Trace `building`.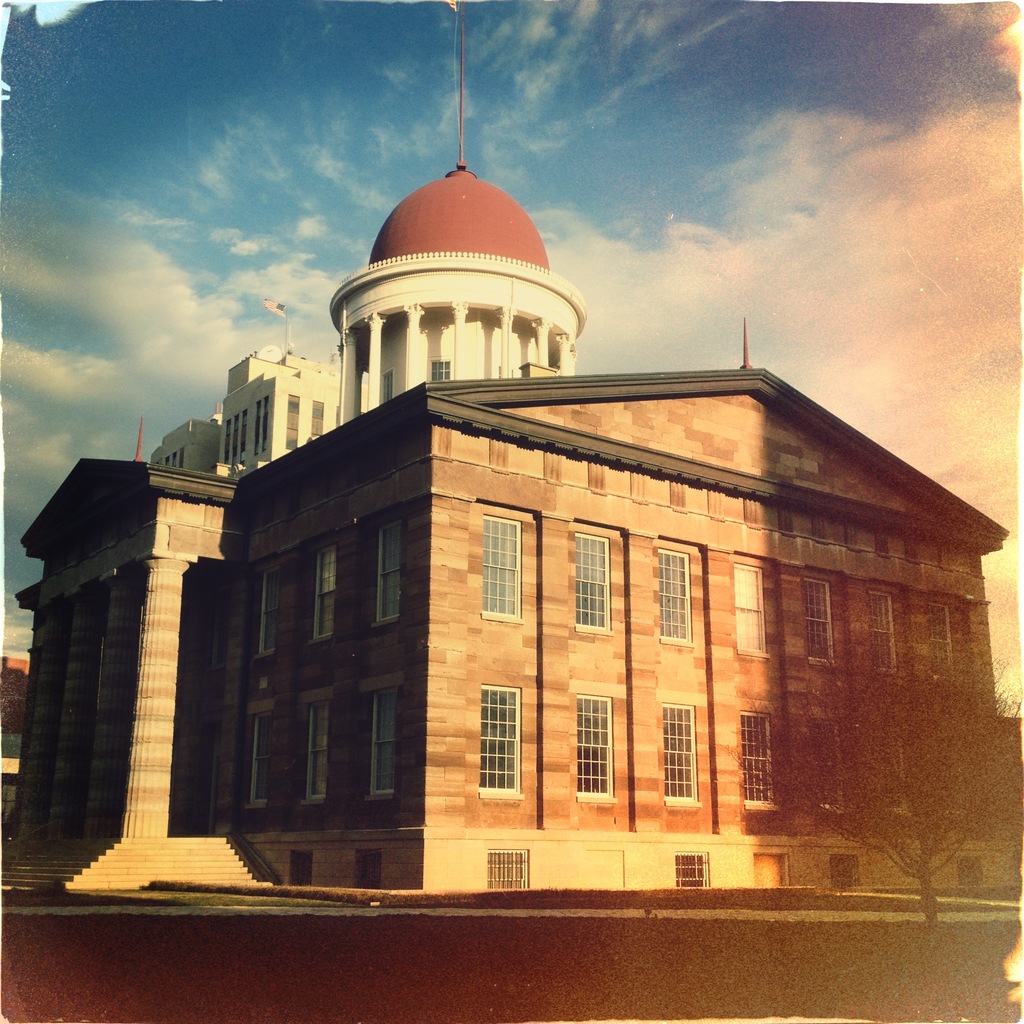
Traced to rect(333, 0, 589, 424).
